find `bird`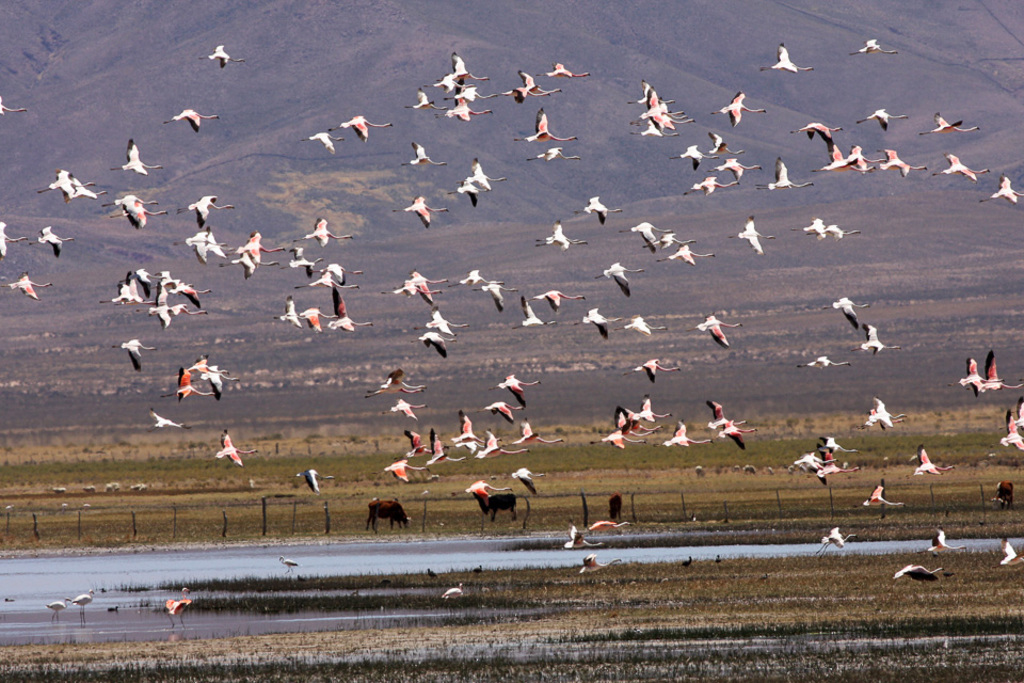
626, 351, 678, 379
